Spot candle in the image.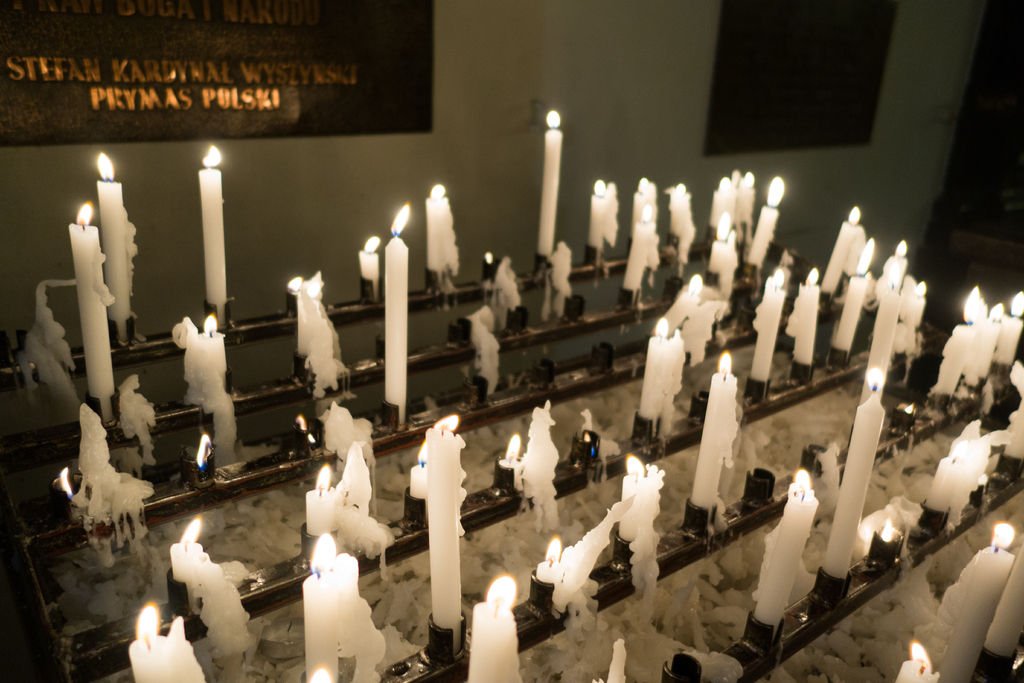
candle found at select_region(123, 609, 204, 682).
